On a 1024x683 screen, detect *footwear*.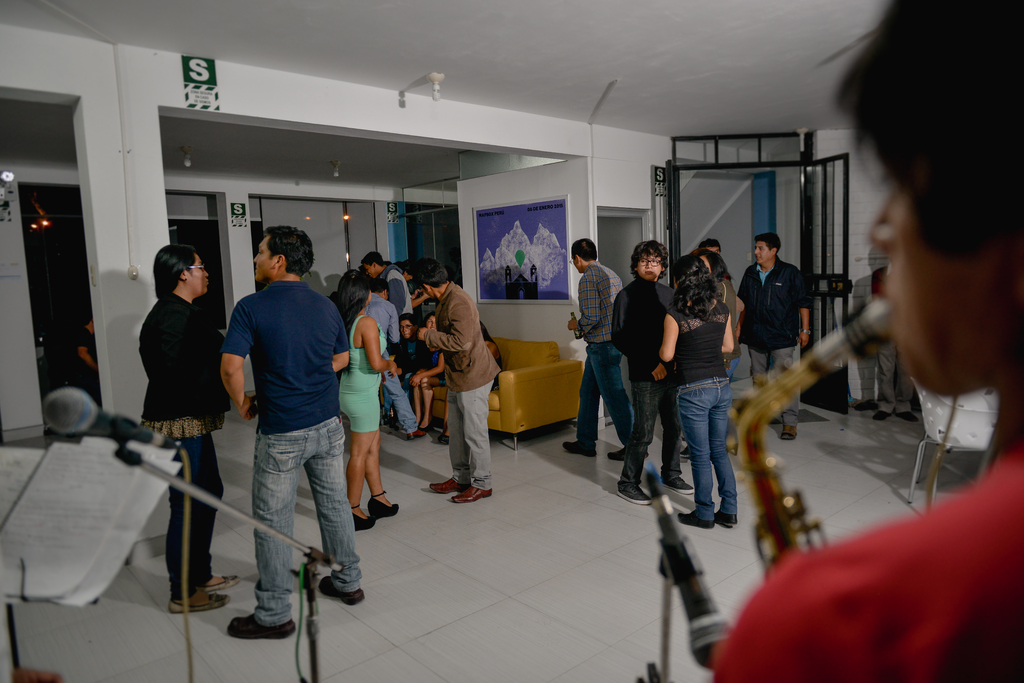
662,471,694,500.
